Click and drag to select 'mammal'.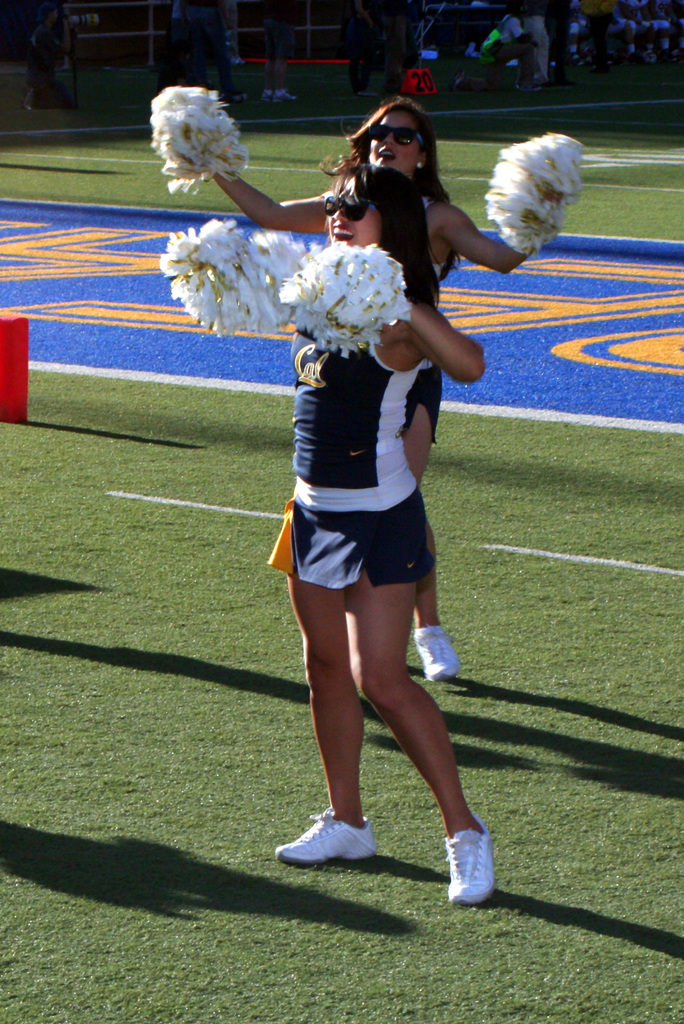
Selection: pyautogui.locateOnScreen(569, 0, 604, 68).
